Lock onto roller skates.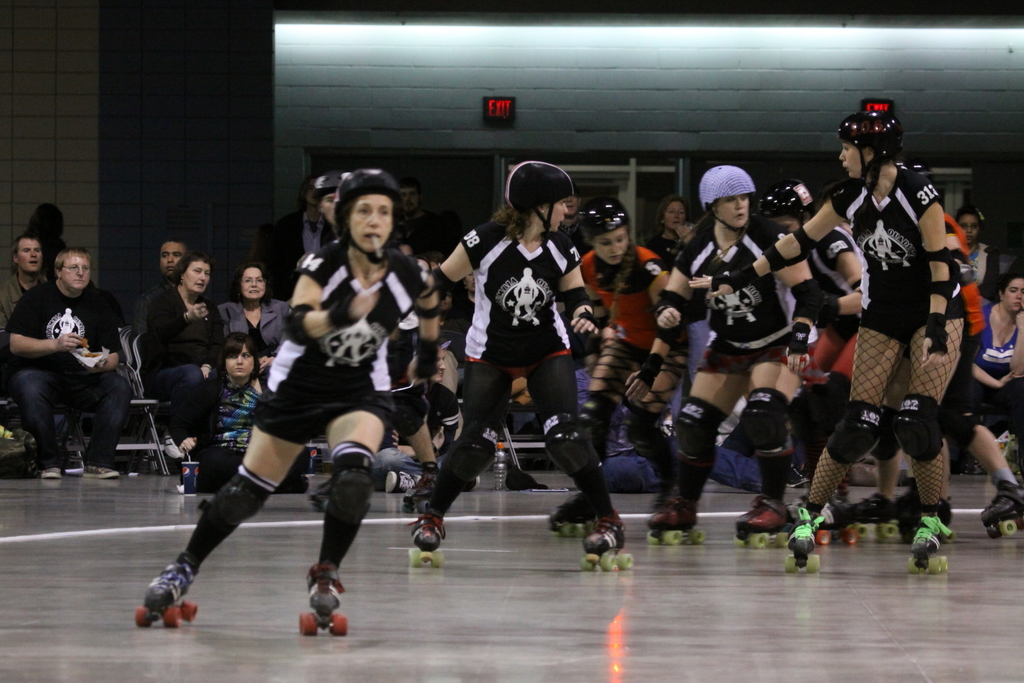
Locked: {"x1": 406, "y1": 511, "x2": 449, "y2": 572}.
